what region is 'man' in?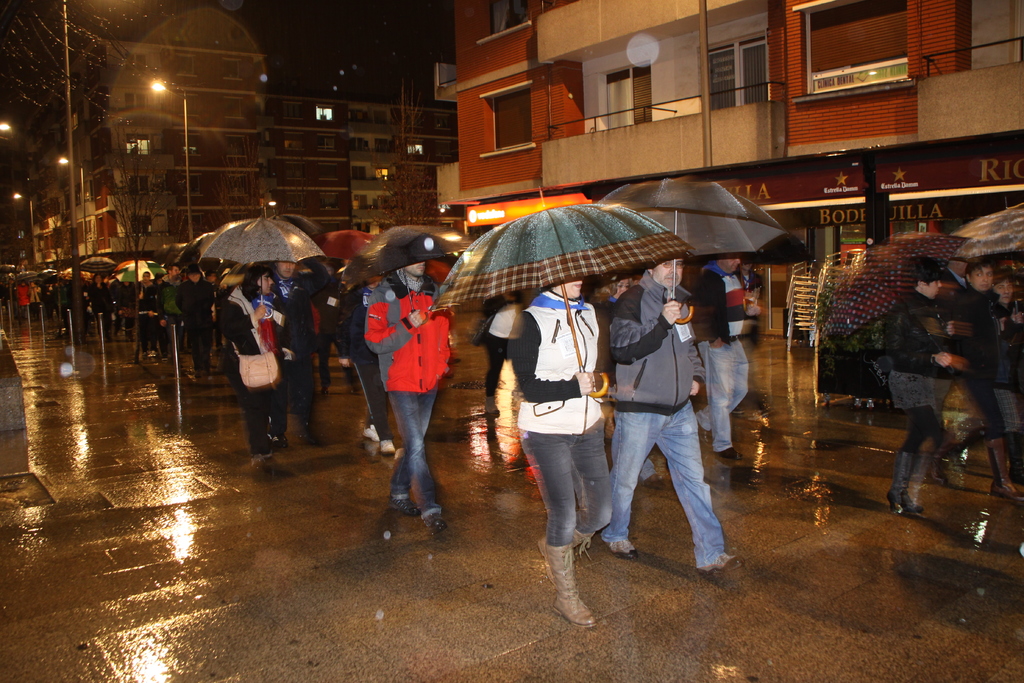
(x1=600, y1=254, x2=743, y2=575).
